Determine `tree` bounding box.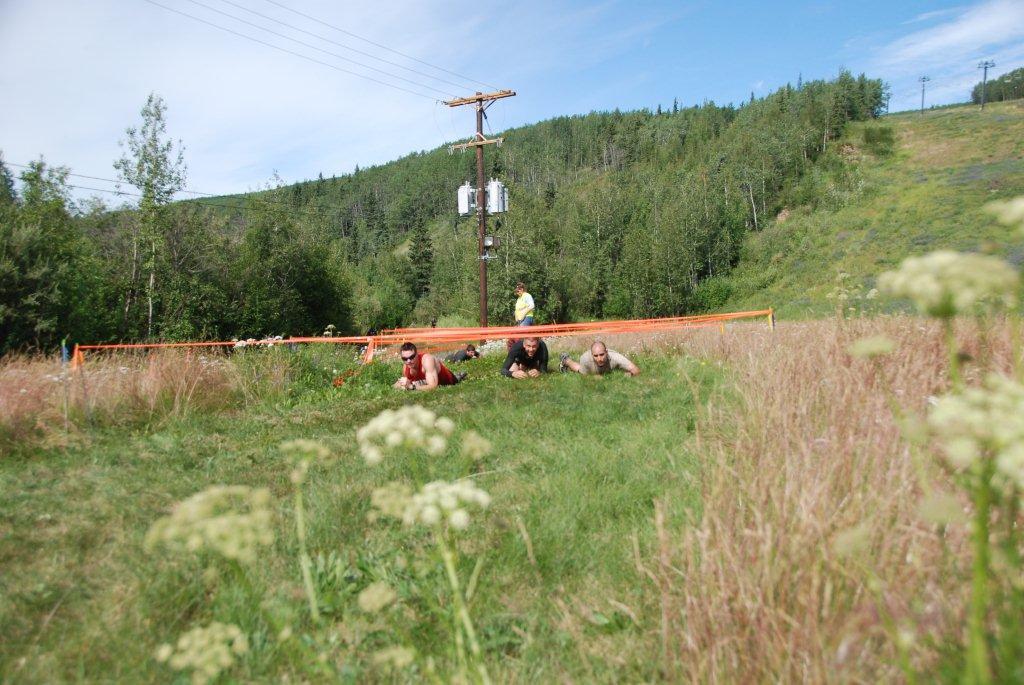
Determined: pyautogui.locateOnScreen(96, 71, 185, 318).
